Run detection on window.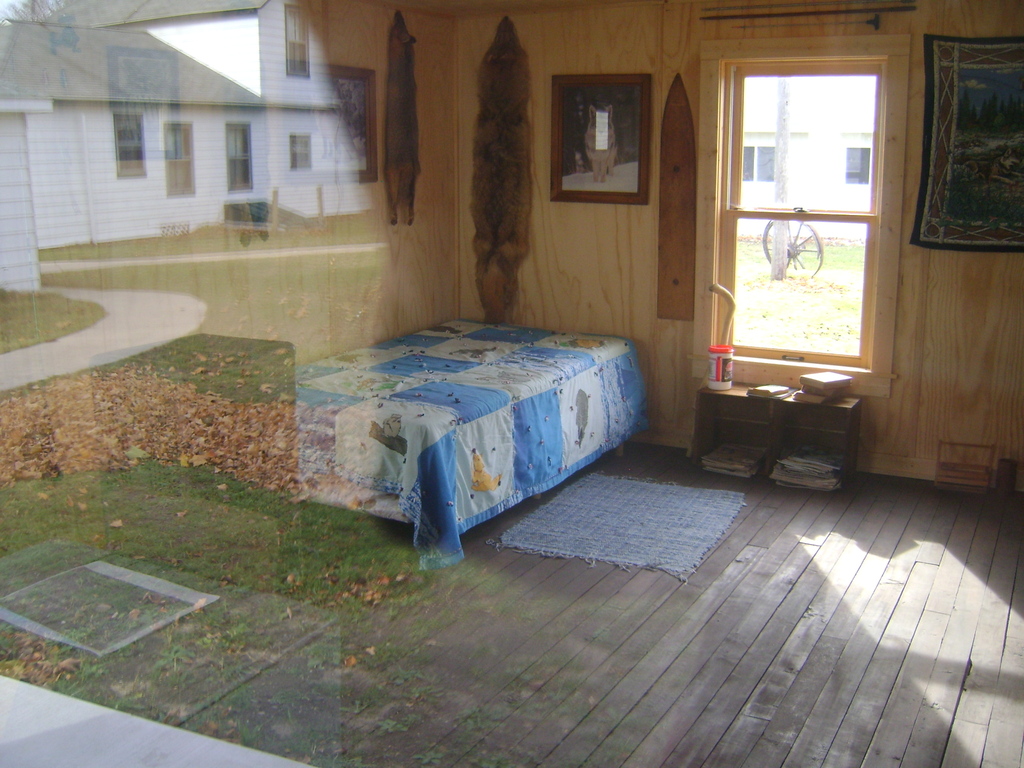
Result: l=289, t=134, r=316, b=171.
